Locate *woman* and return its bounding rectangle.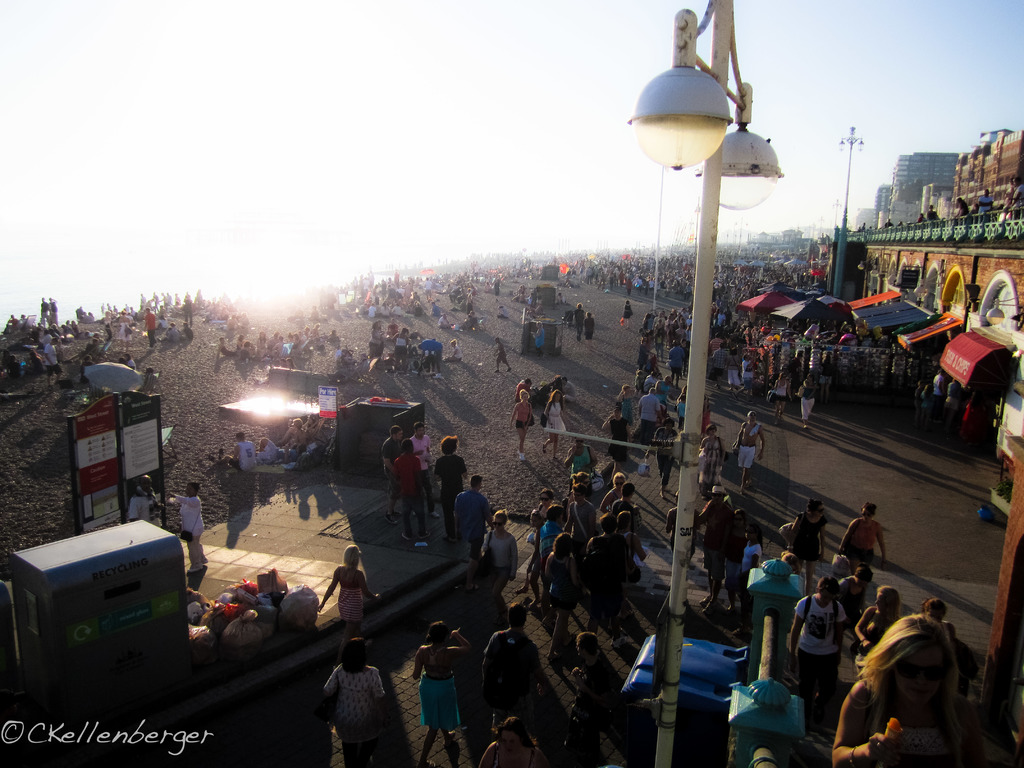
{"left": 780, "top": 550, "right": 803, "bottom": 568}.
